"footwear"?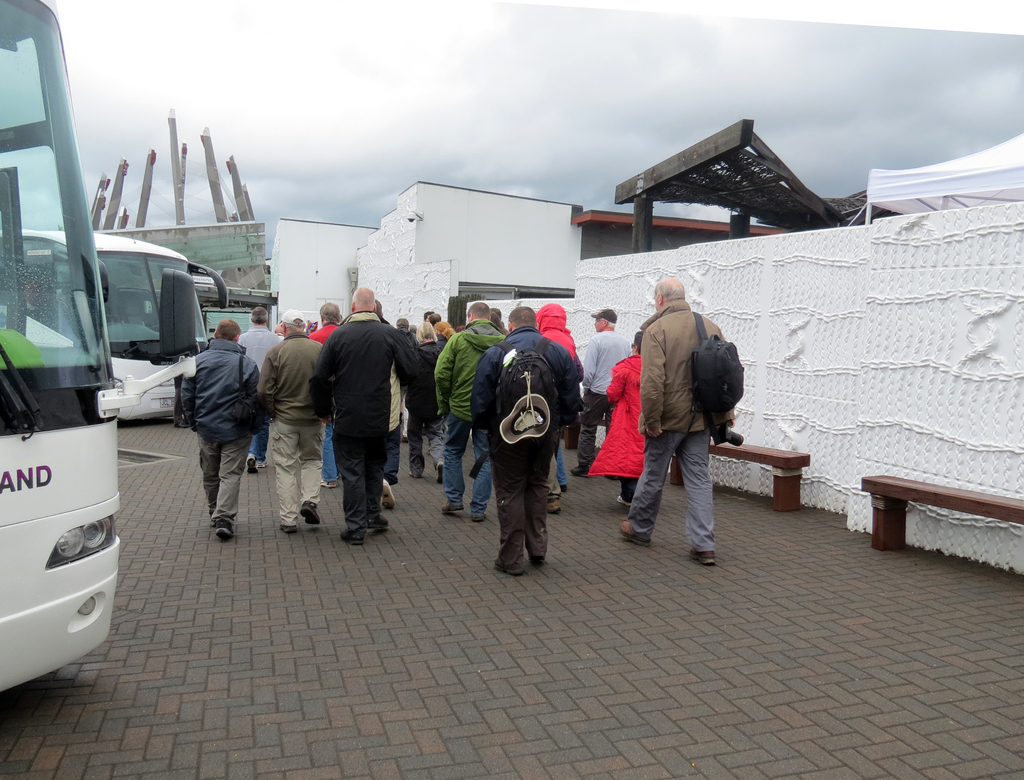
317,478,335,491
